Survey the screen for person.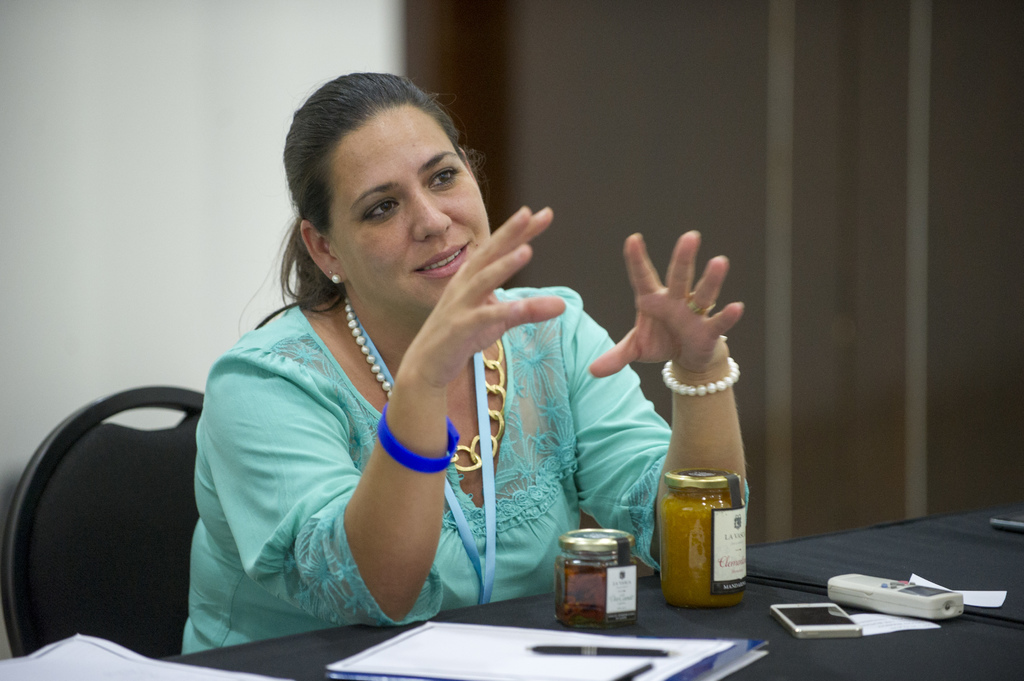
Survey found: 181 70 751 652.
